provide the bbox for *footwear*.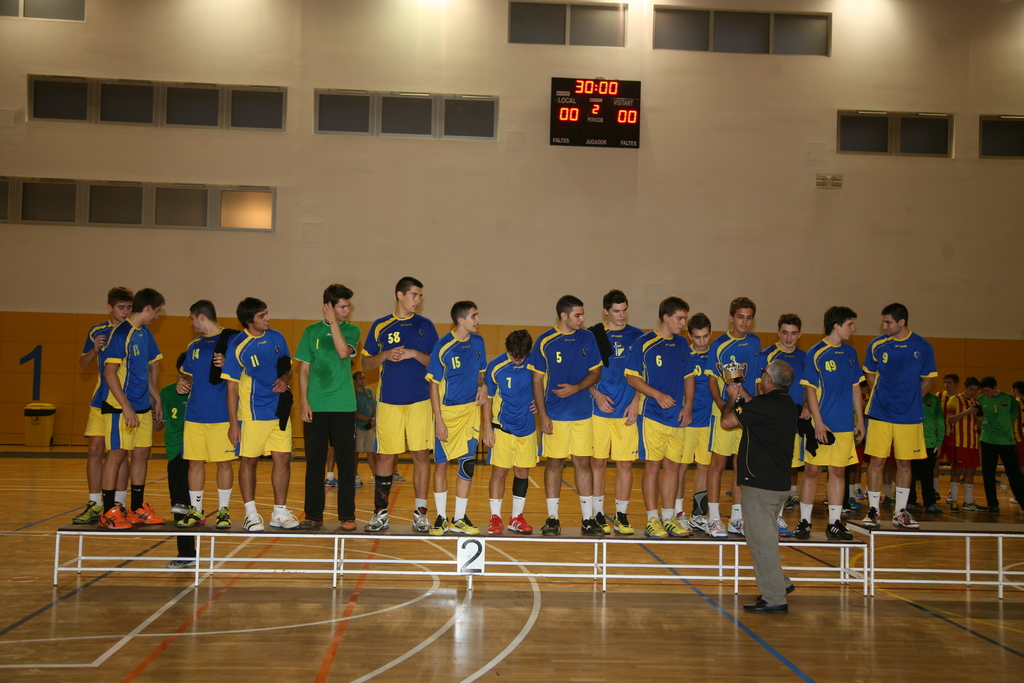
(left=665, top=515, right=689, bottom=538).
